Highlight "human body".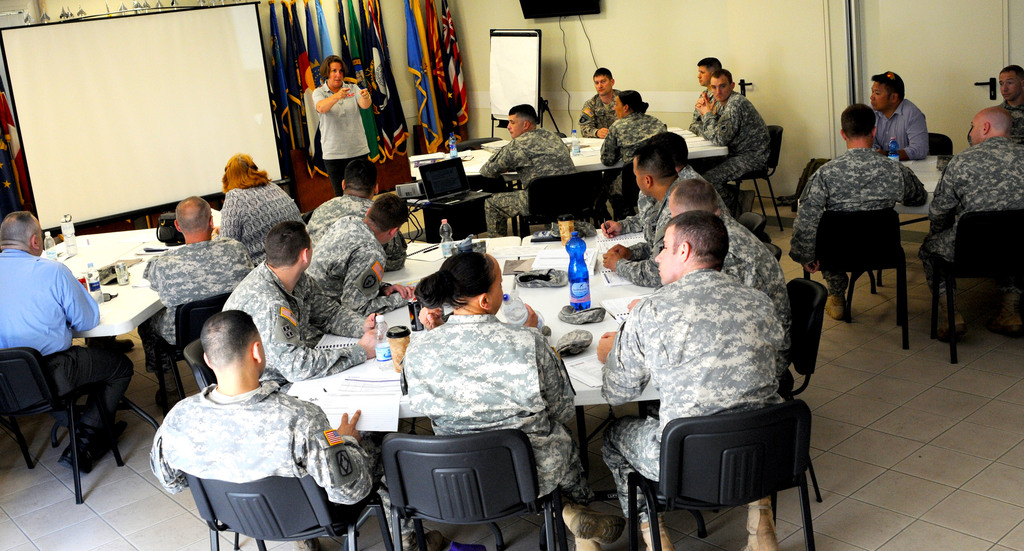
Highlighted region: bbox=(876, 94, 934, 165).
